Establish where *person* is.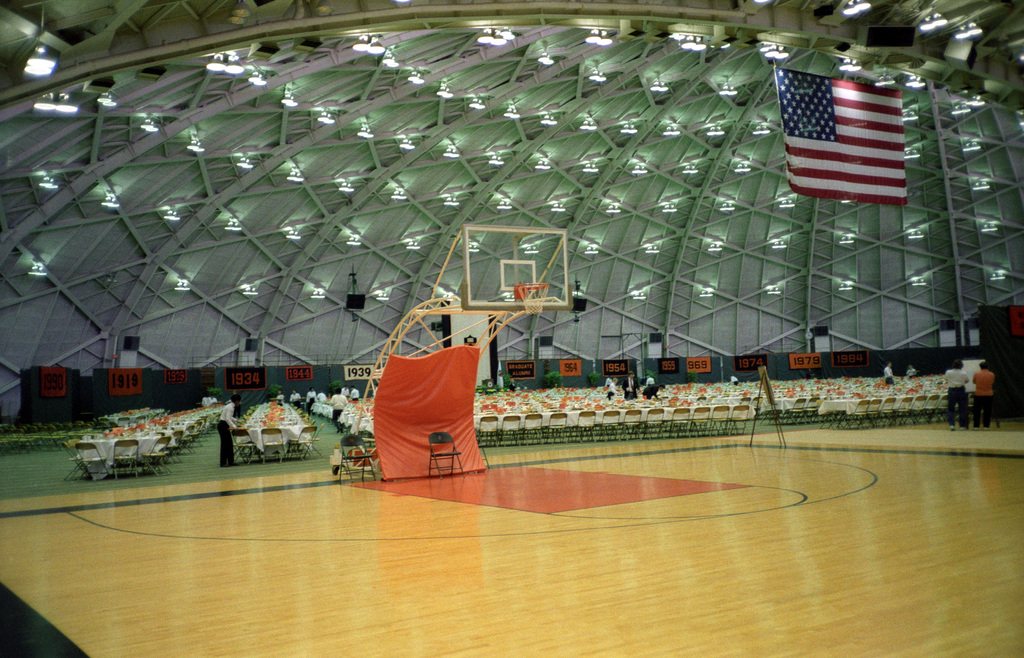
Established at box=[646, 376, 652, 399].
